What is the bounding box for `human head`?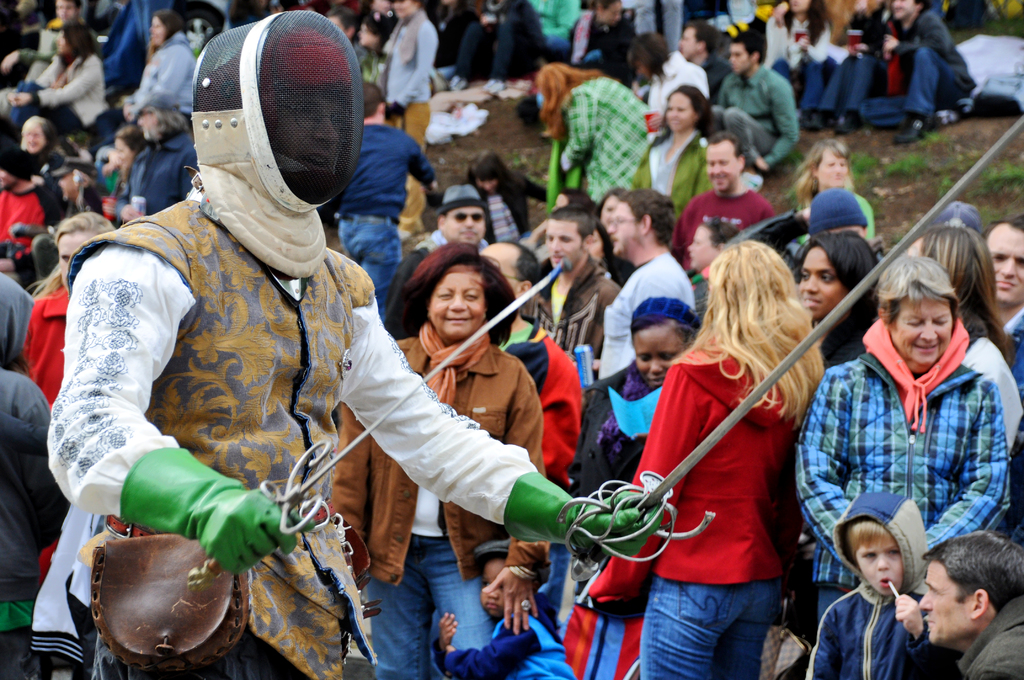
locate(477, 544, 514, 611).
